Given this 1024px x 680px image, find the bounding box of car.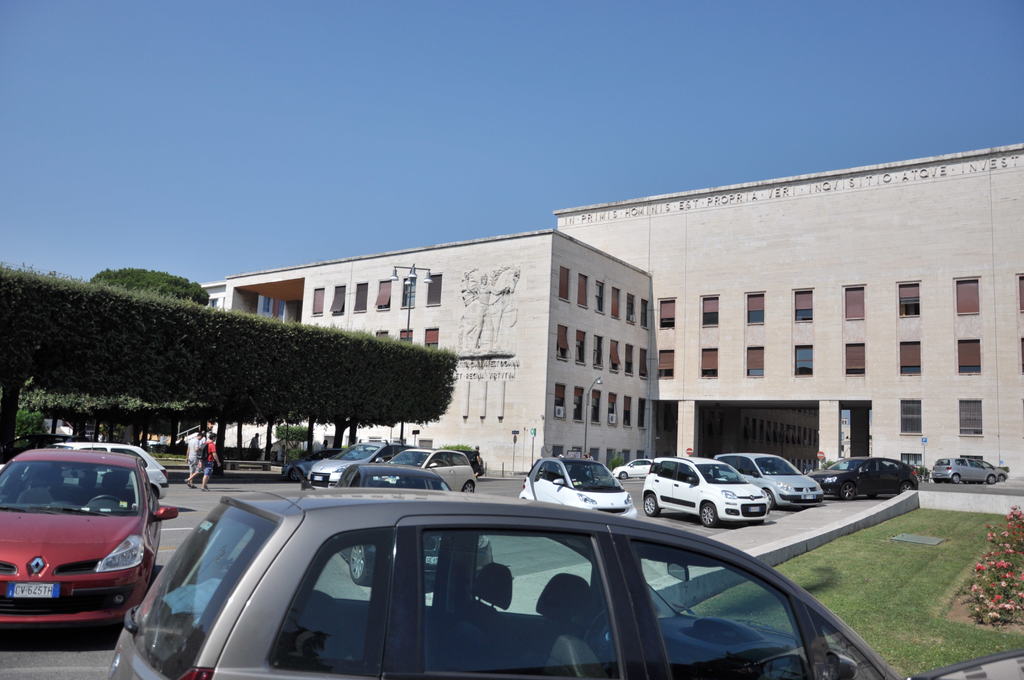
929:458:995:487.
